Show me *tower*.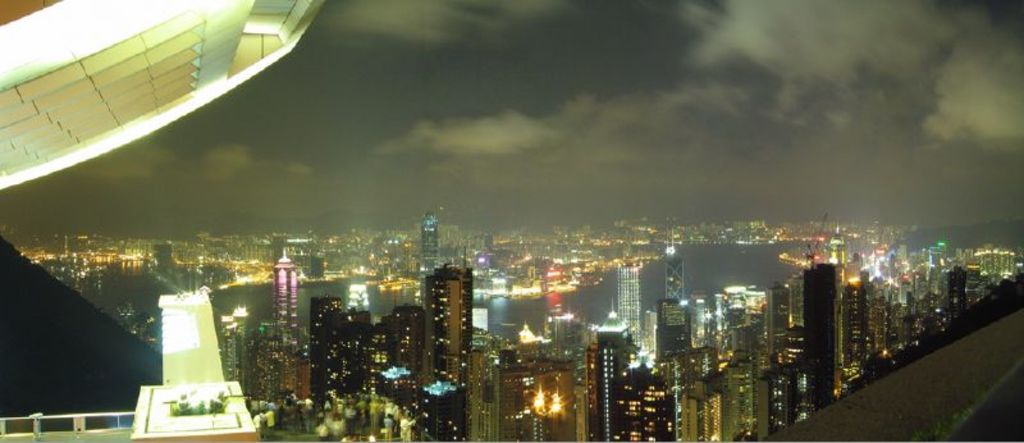
*tower* is here: 421,204,444,268.
